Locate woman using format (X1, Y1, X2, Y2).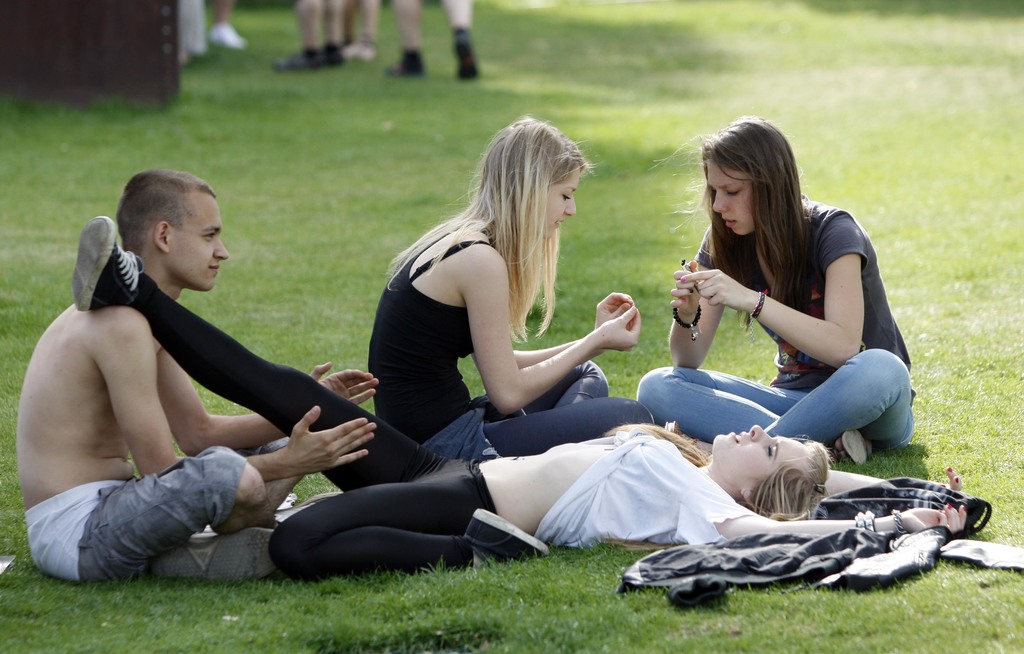
(68, 215, 971, 584).
